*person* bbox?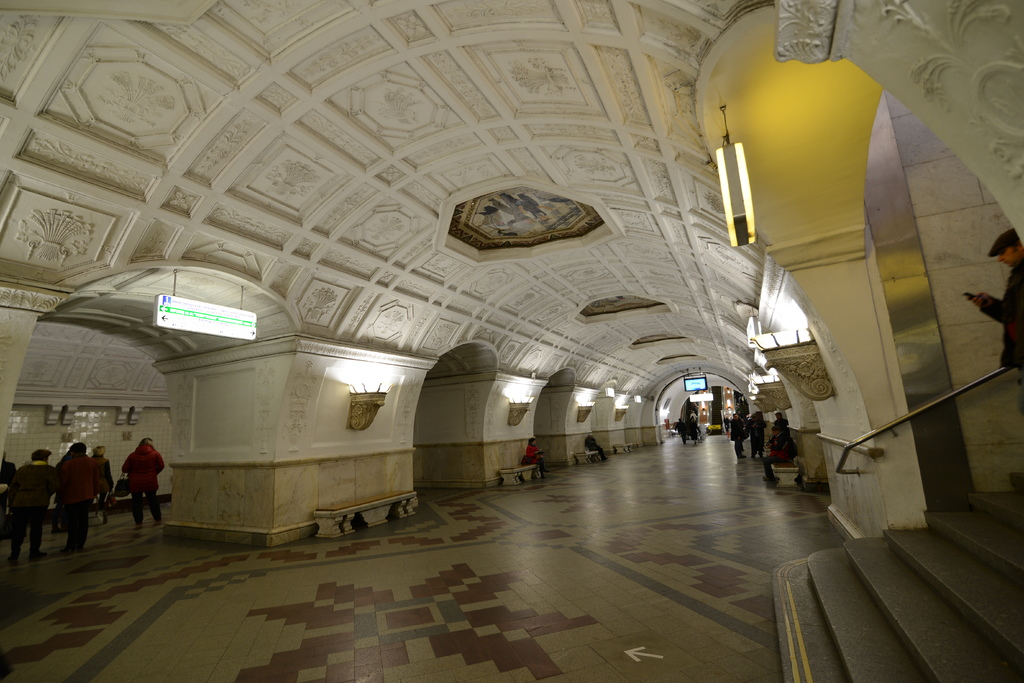
(6,449,56,564)
